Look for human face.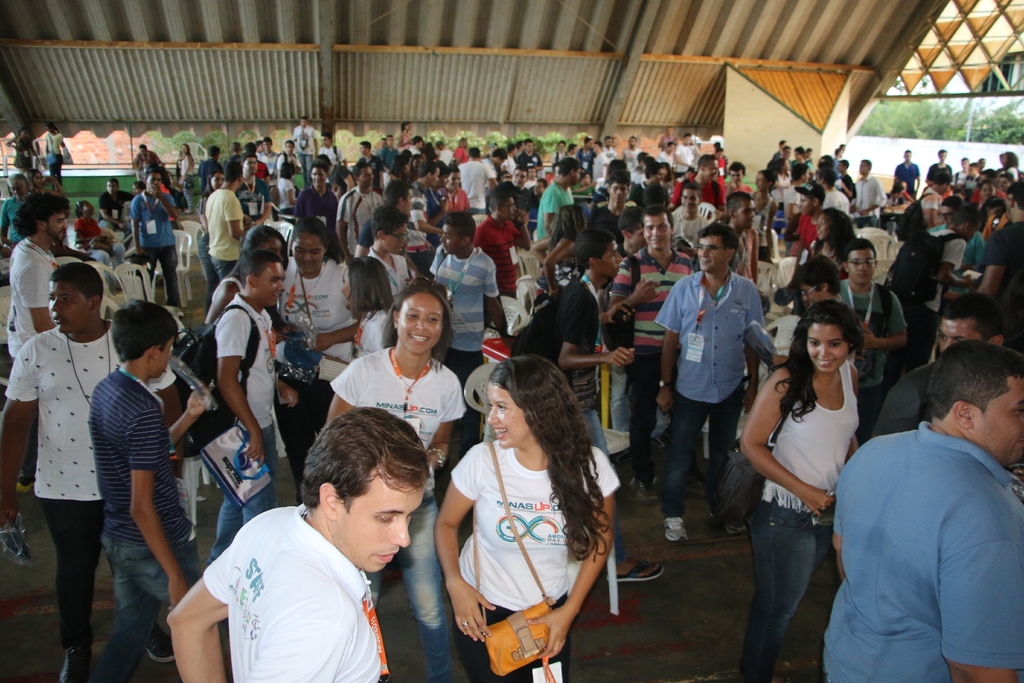
Found: 257 260 284 308.
